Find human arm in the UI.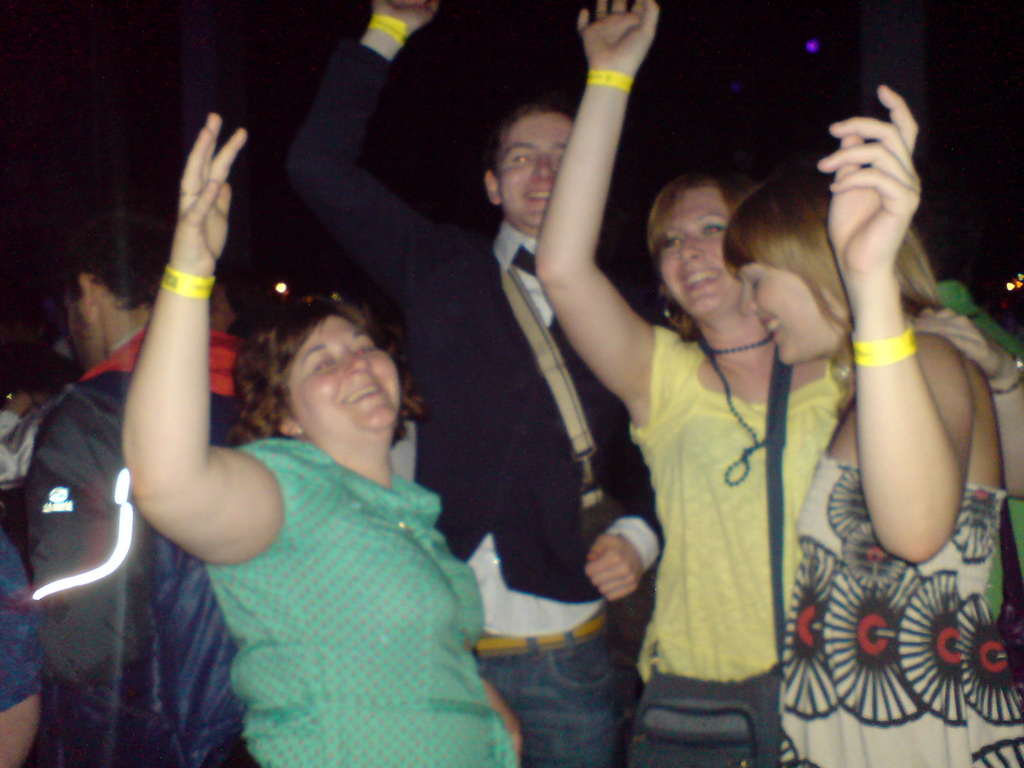
UI element at <region>831, 182, 975, 582</region>.
